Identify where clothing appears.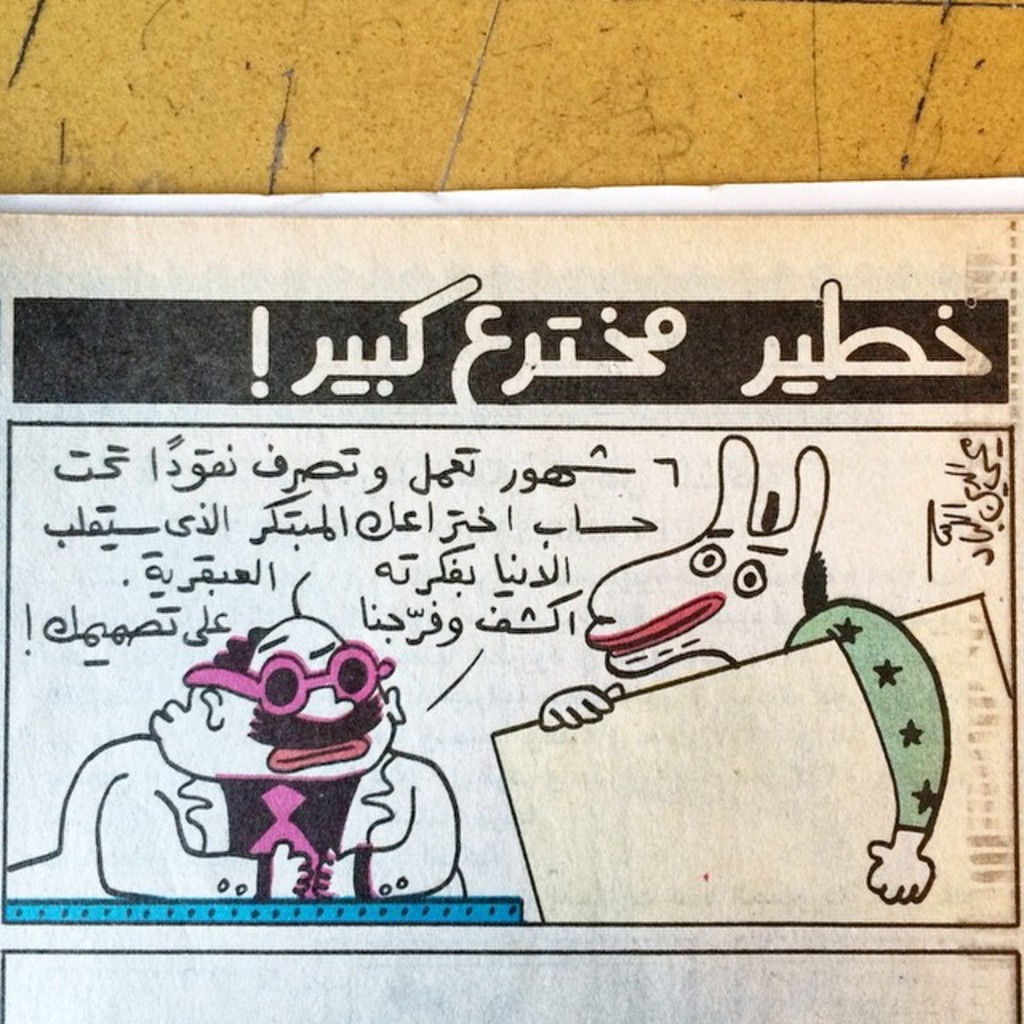
Appears at bbox=[5, 726, 464, 891].
